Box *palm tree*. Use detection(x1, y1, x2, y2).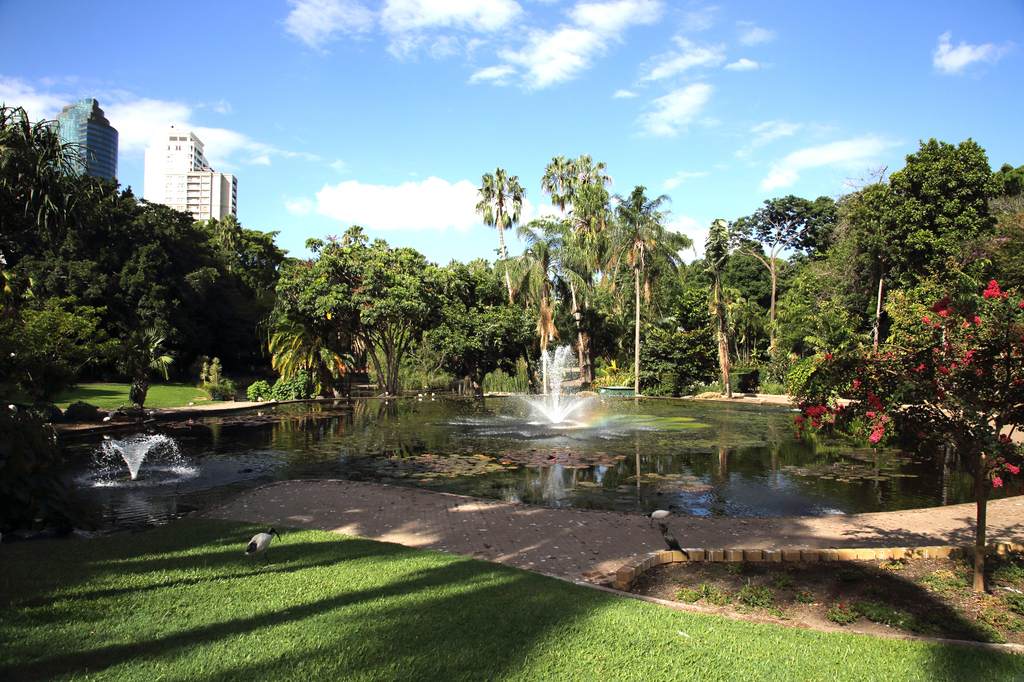
detection(473, 171, 532, 258).
